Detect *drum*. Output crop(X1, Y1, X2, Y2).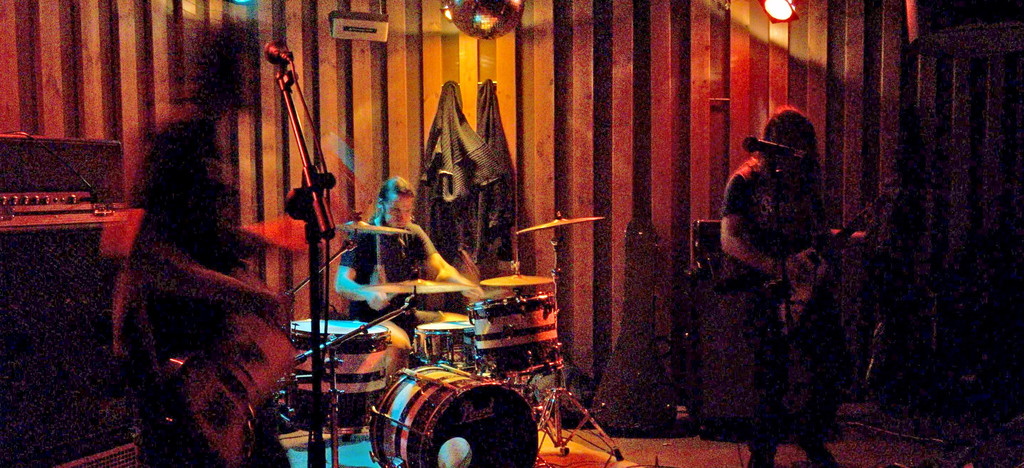
crop(366, 364, 539, 467).
